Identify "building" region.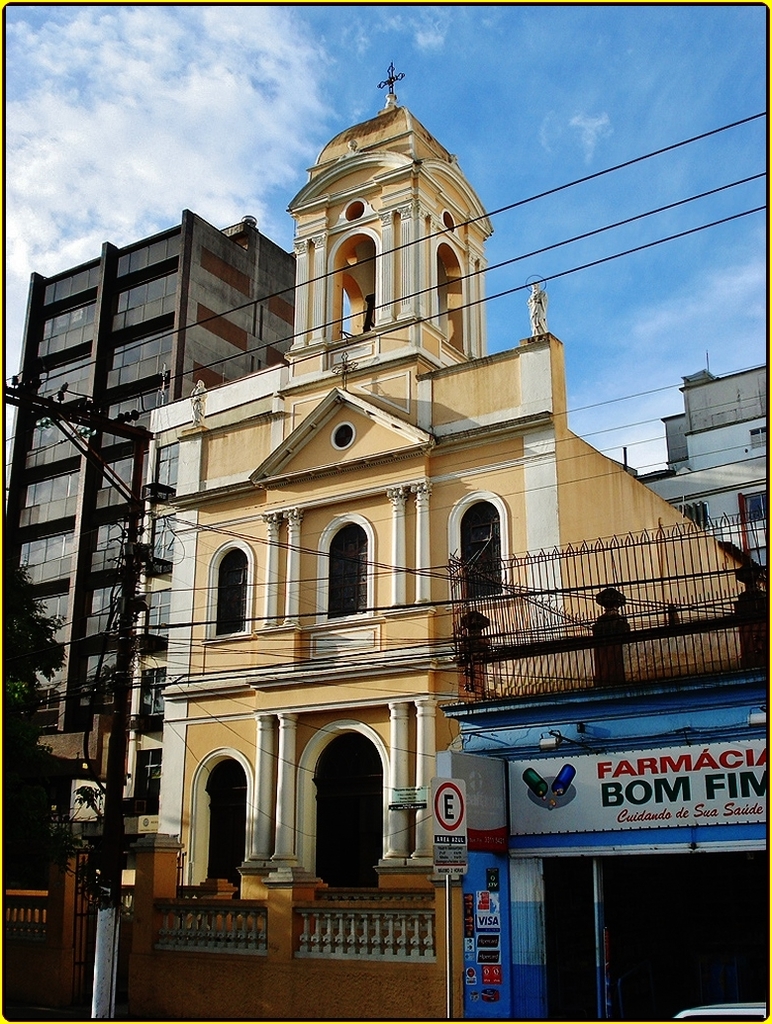
Region: [153, 62, 766, 937].
